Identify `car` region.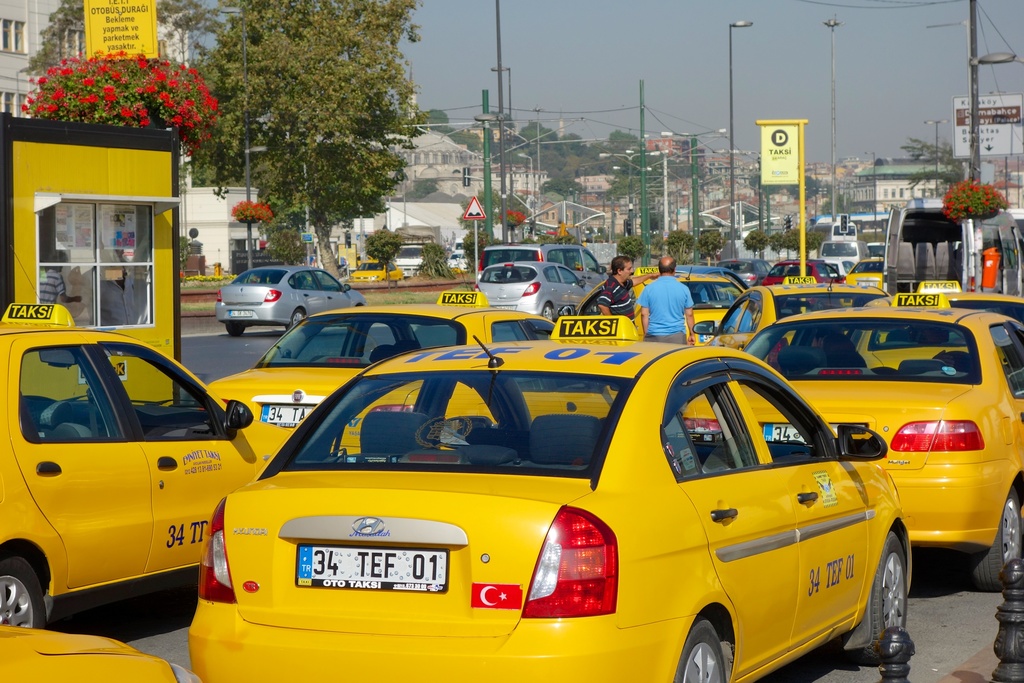
Region: BBox(477, 237, 611, 289).
